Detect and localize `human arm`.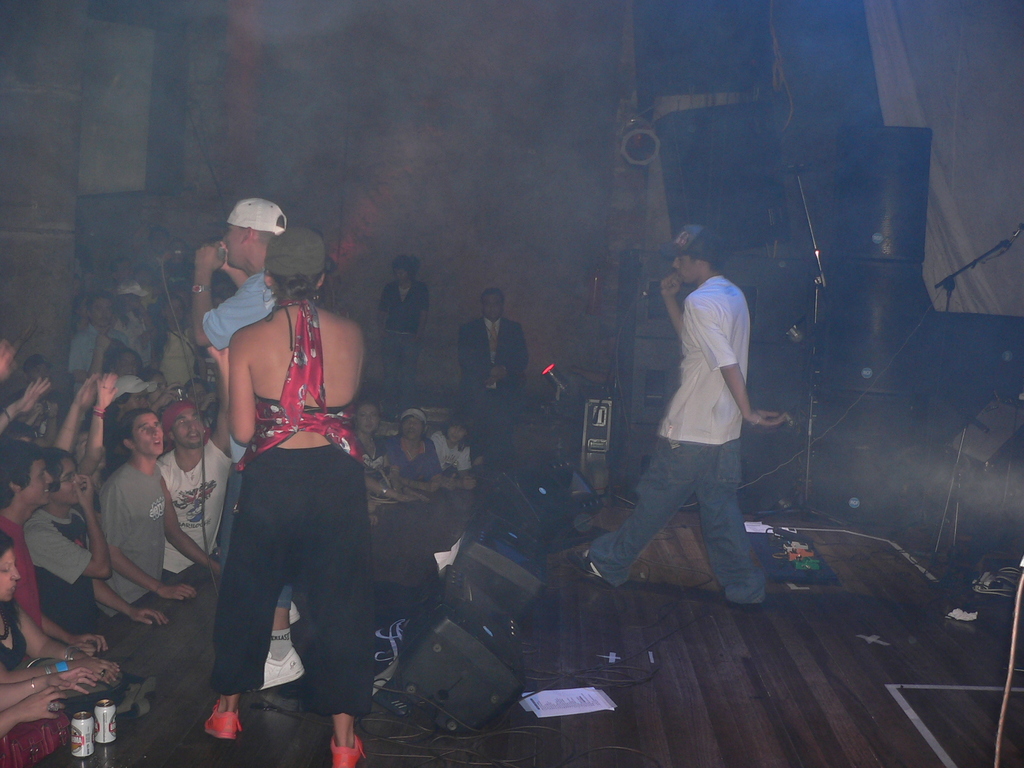
Localized at x1=411 y1=282 x2=428 y2=340.
